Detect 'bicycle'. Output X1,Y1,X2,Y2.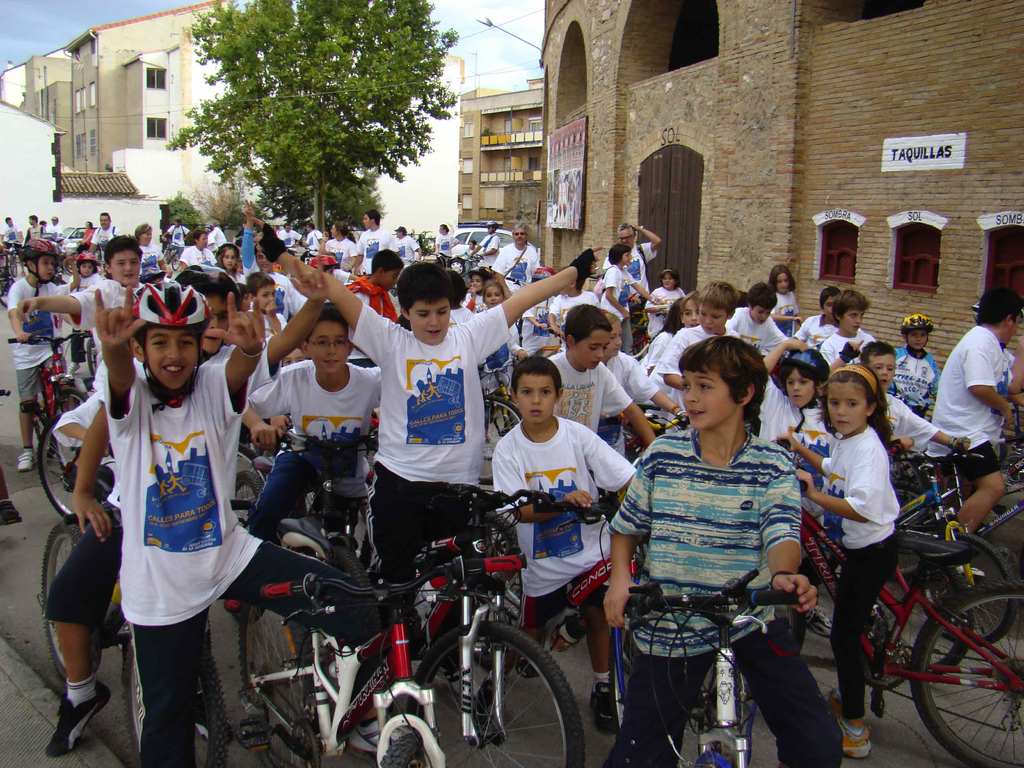
608,571,806,767.
